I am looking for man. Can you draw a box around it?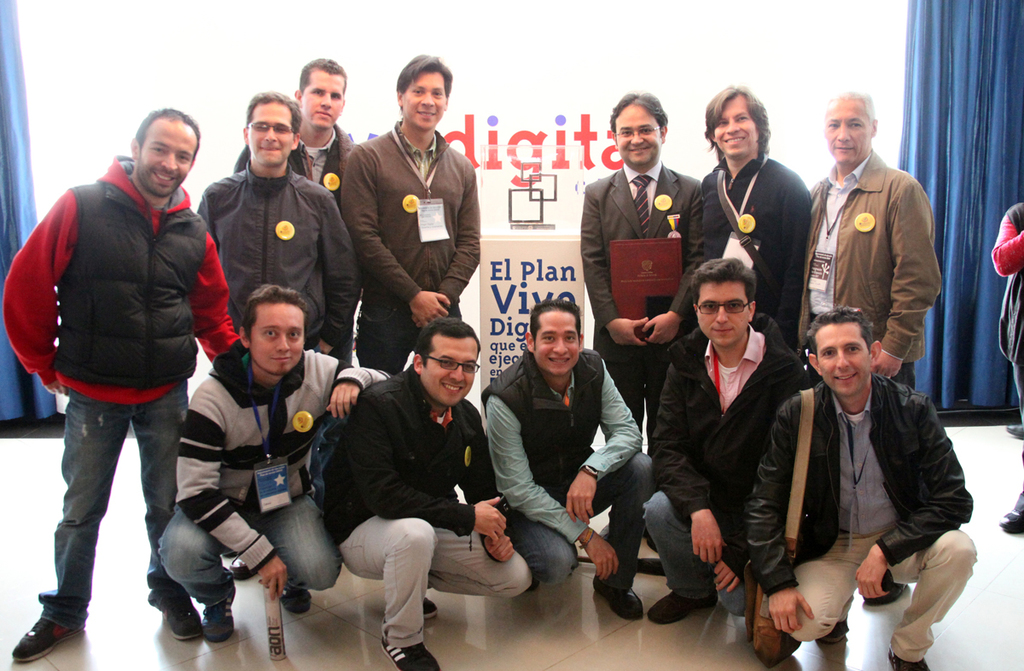
Sure, the bounding box is select_region(157, 283, 390, 648).
